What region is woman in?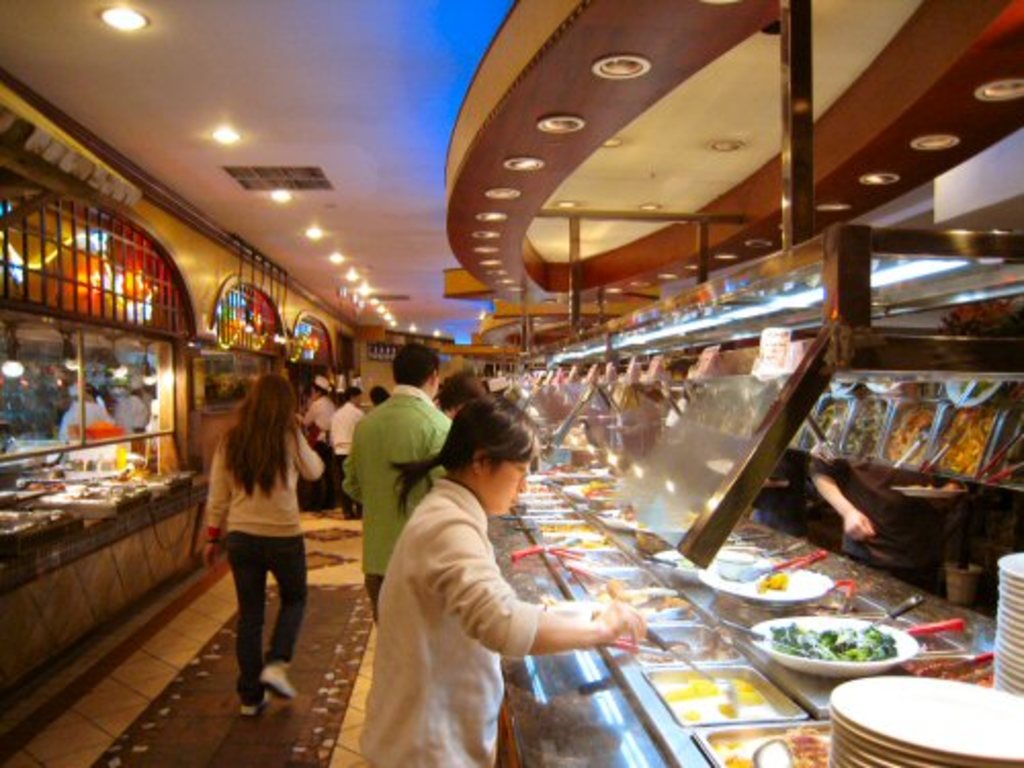
(left=186, top=362, right=324, bottom=721).
